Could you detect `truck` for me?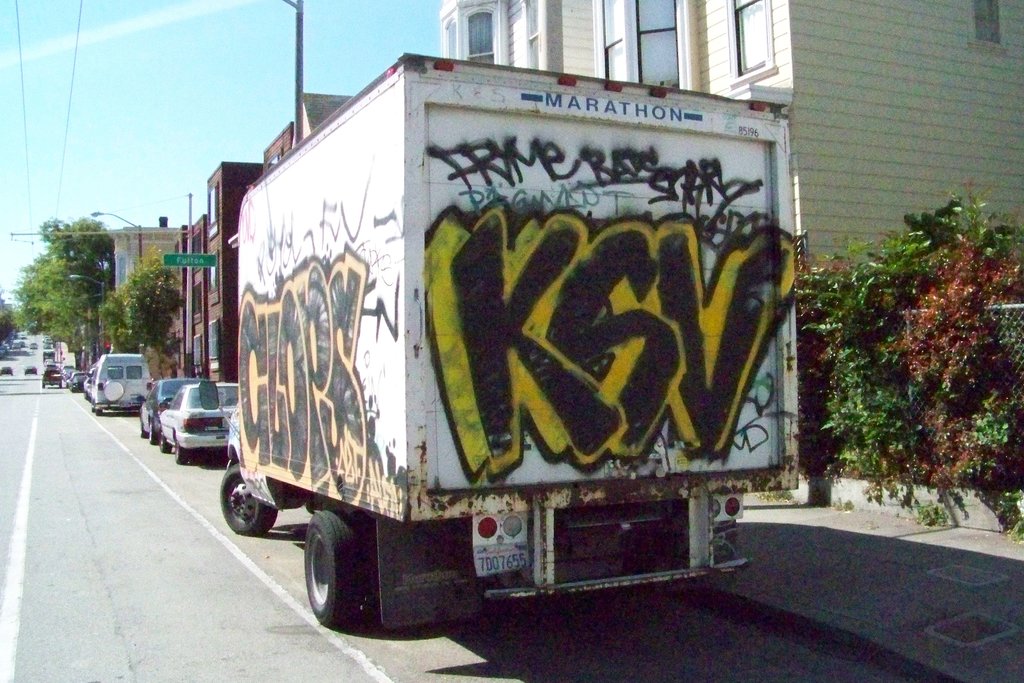
Detection result: 195 21 845 613.
